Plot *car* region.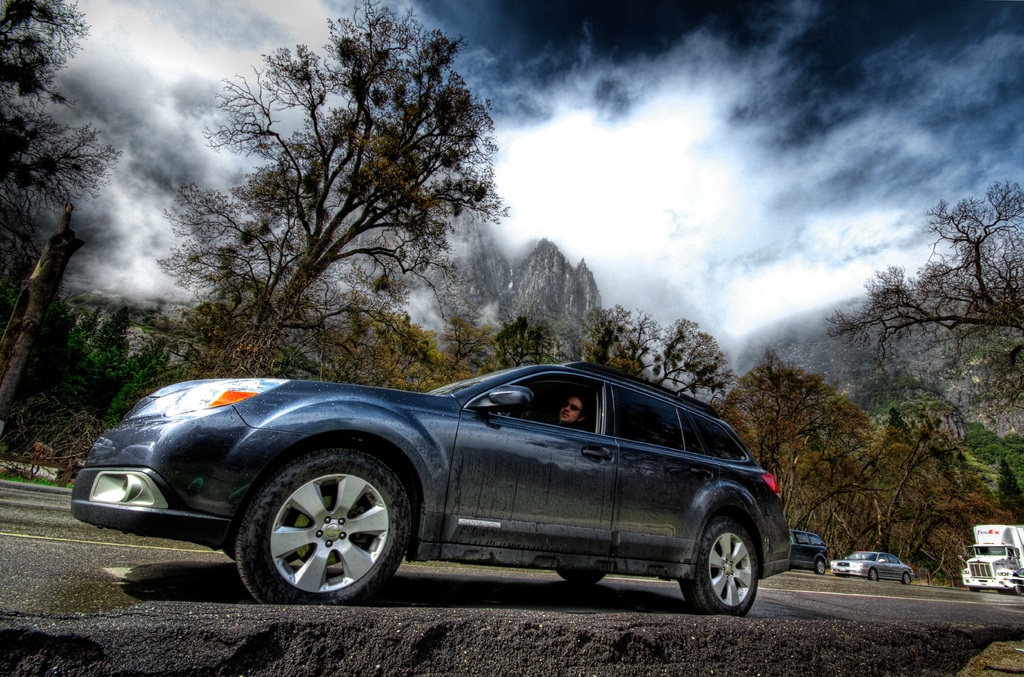
Plotted at <box>787,527,828,574</box>.
